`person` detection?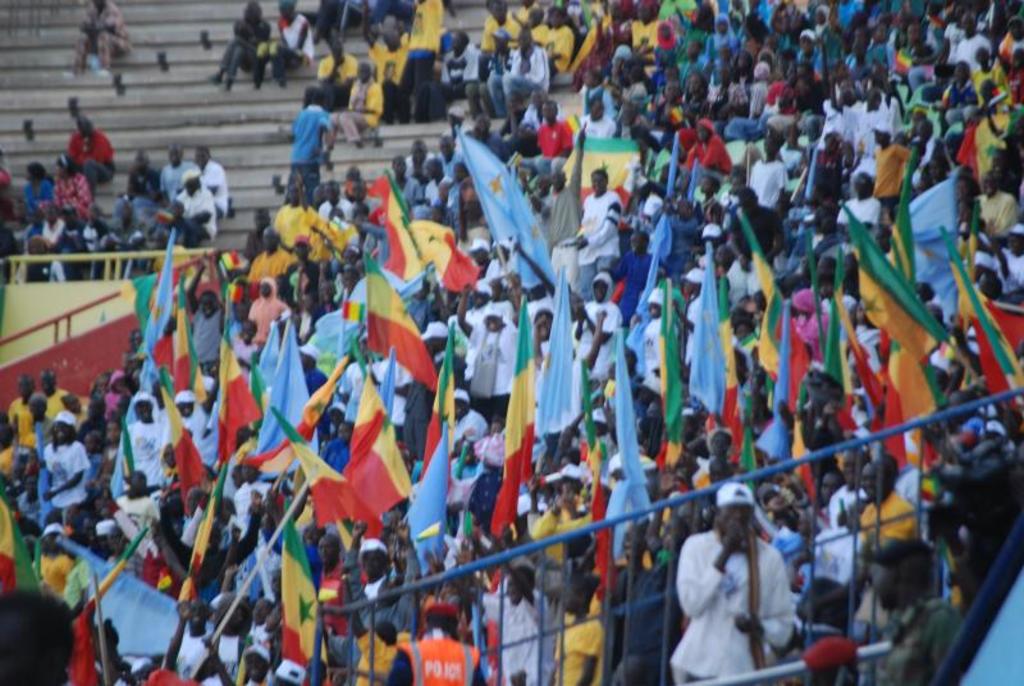
locate(339, 59, 381, 140)
